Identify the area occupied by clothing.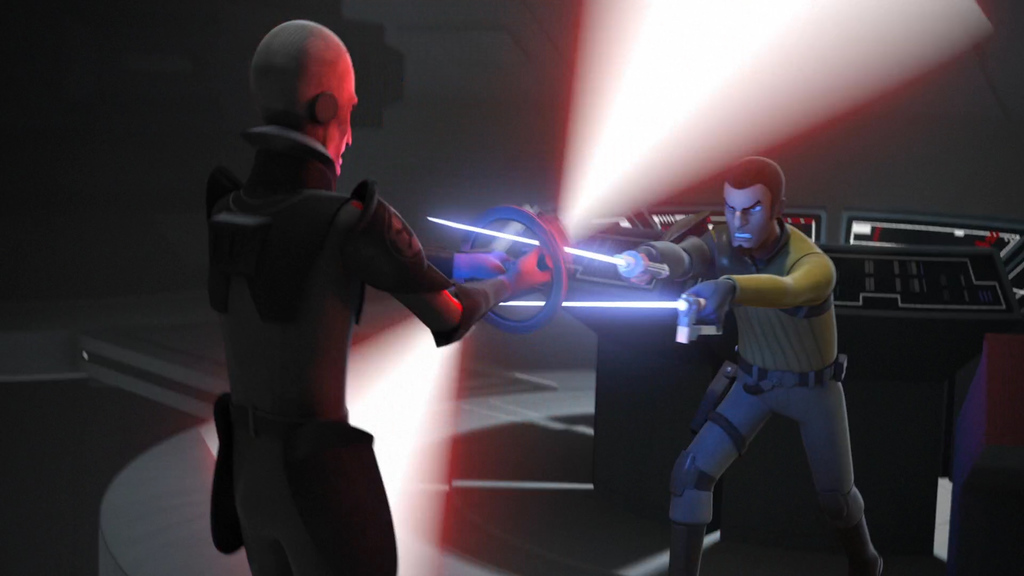
Area: 634:210:867:522.
